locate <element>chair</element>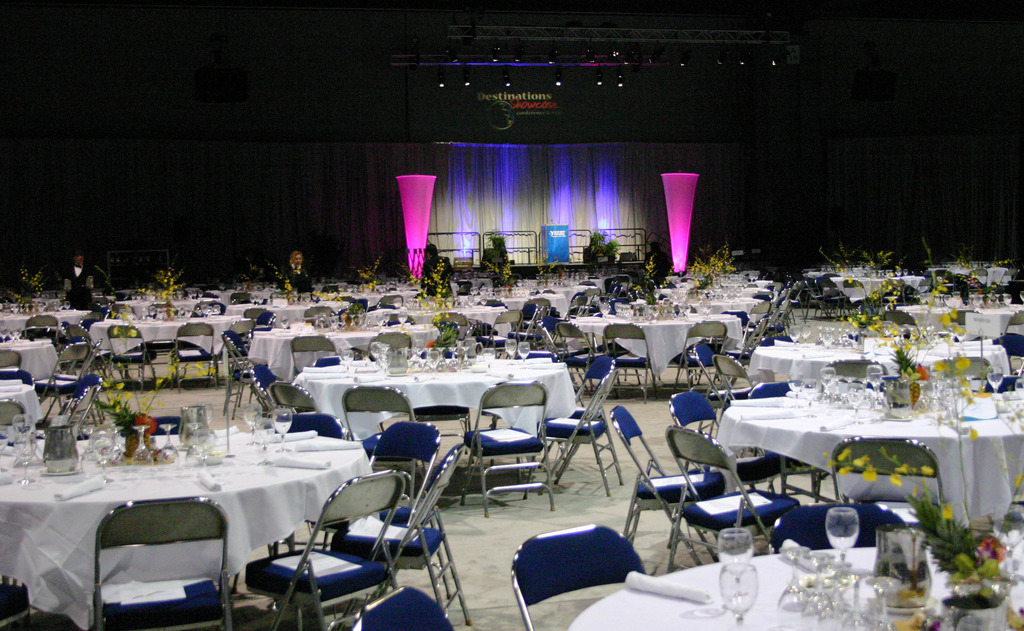
locate(827, 456, 947, 531)
